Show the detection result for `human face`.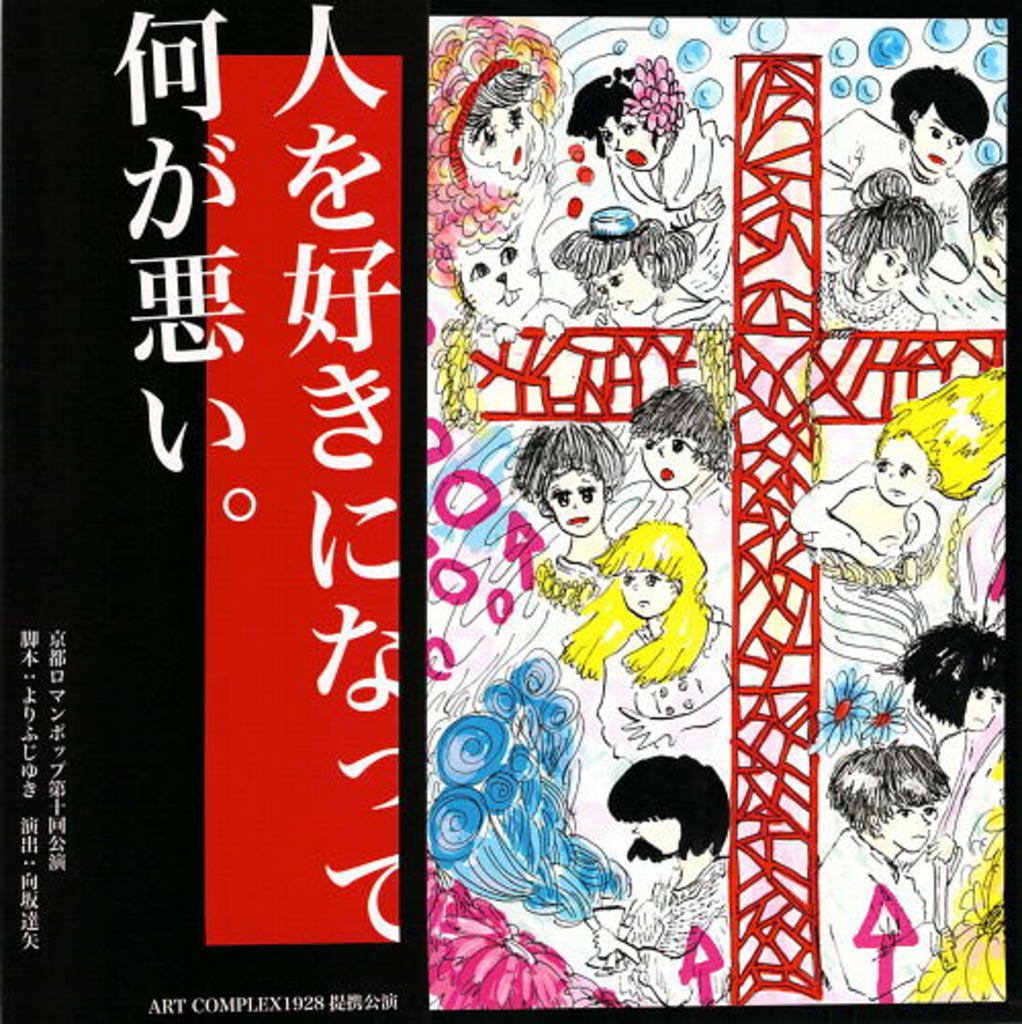
crop(877, 439, 928, 505).
